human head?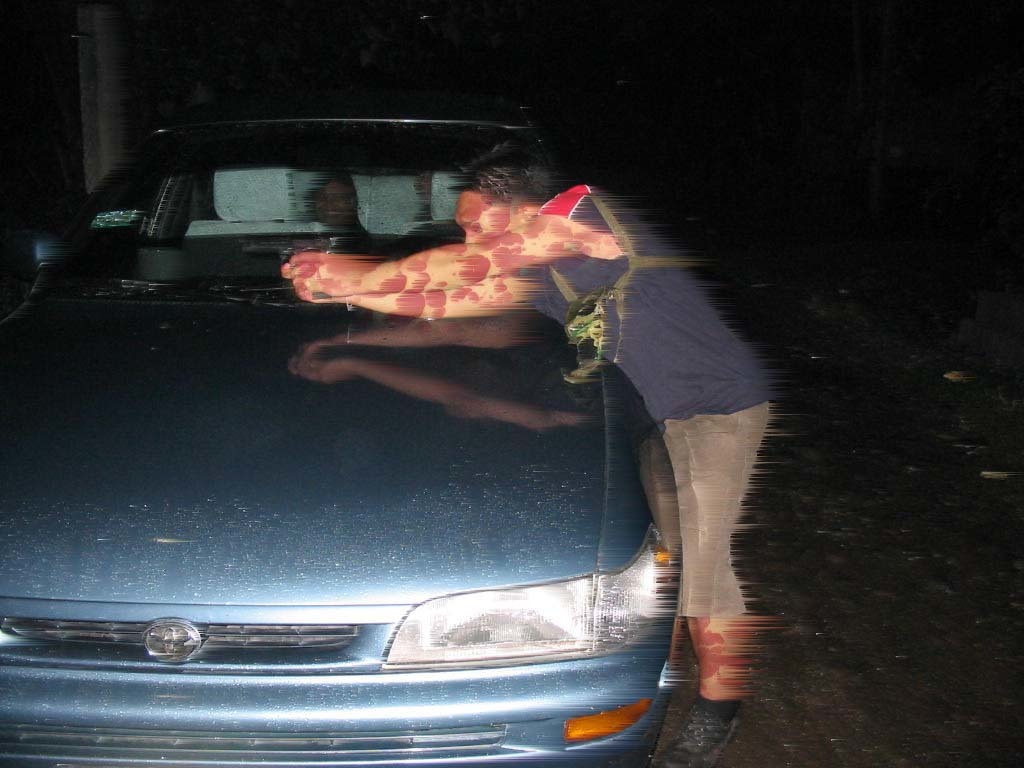
select_region(450, 143, 559, 243)
